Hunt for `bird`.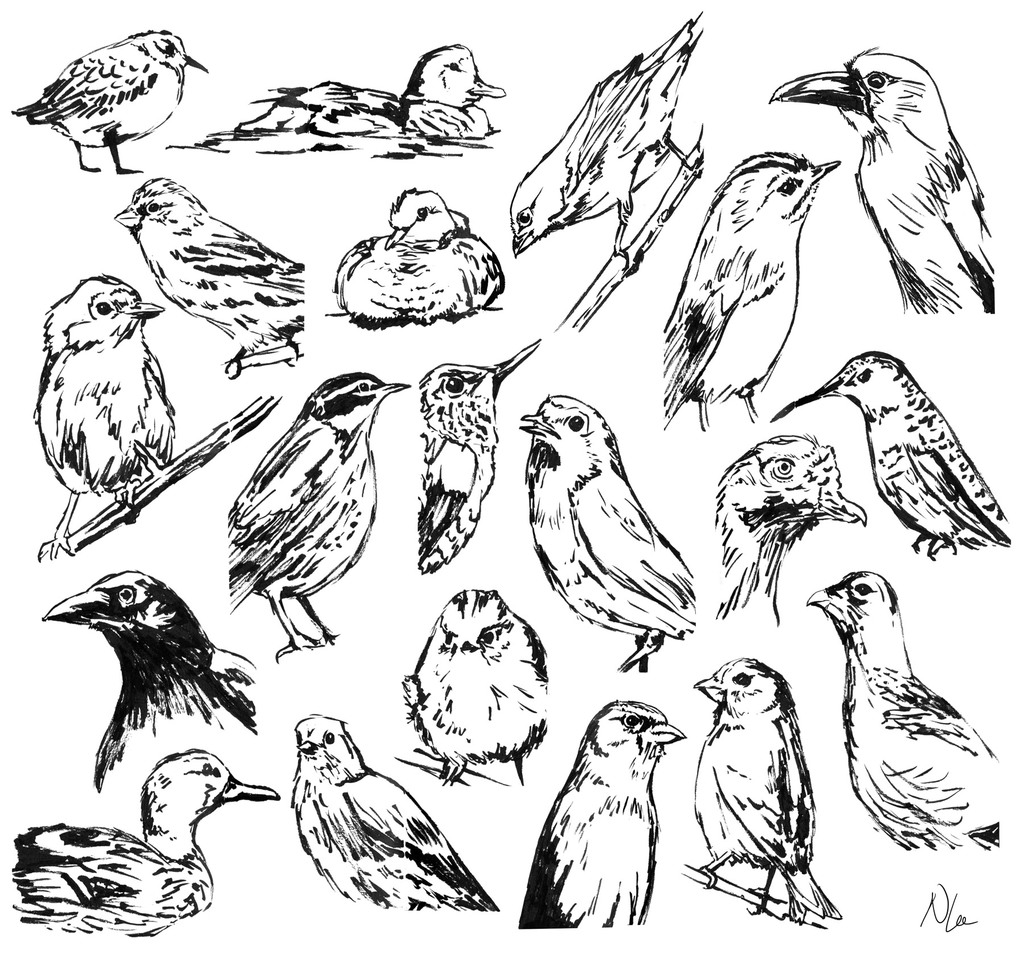
Hunted down at detection(330, 183, 508, 332).
